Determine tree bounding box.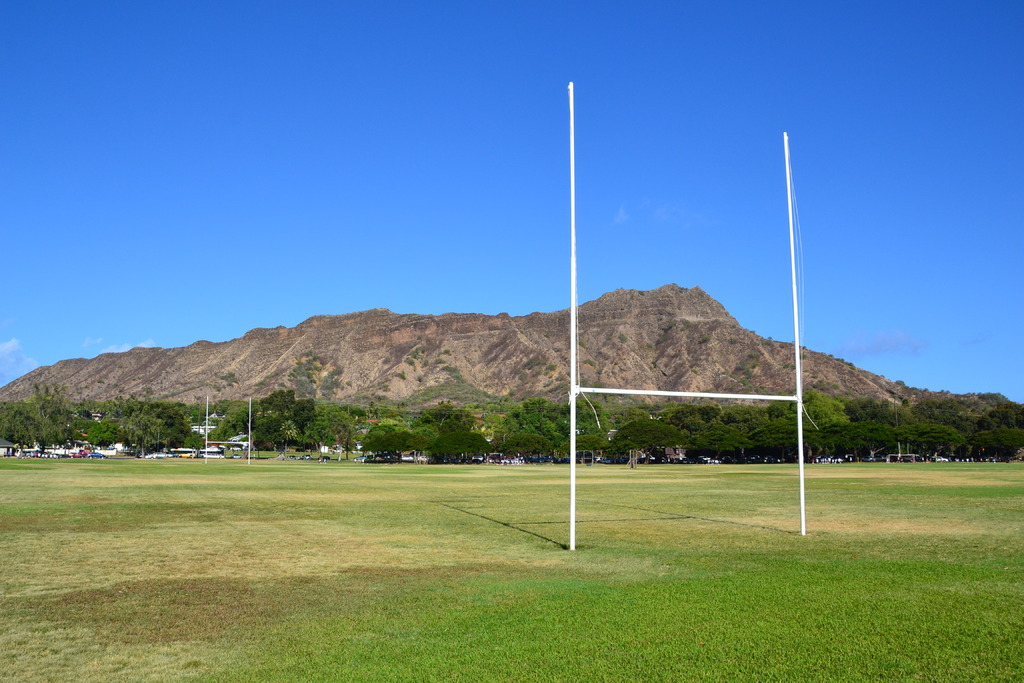
Determined: l=822, t=414, r=899, b=463.
